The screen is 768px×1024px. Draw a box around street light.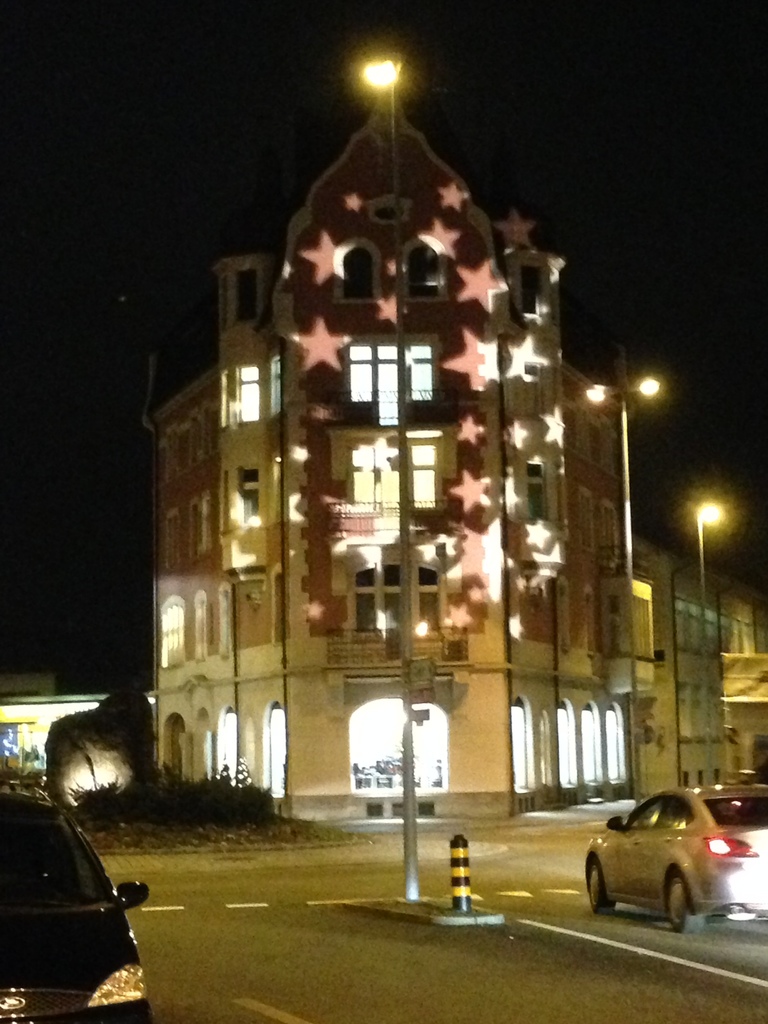
bbox(361, 57, 407, 907).
